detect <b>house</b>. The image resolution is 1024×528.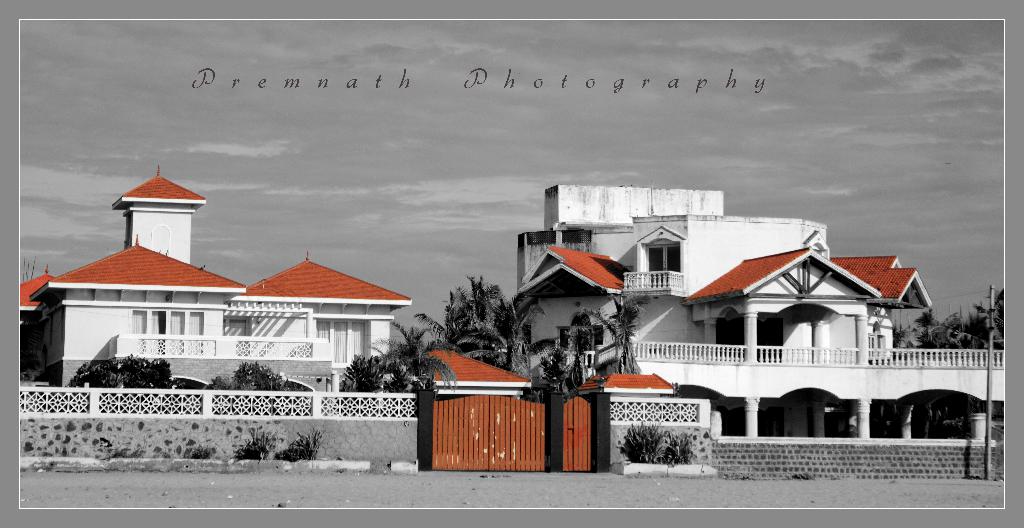
left=22, top=166, right=415, bottom=393.
